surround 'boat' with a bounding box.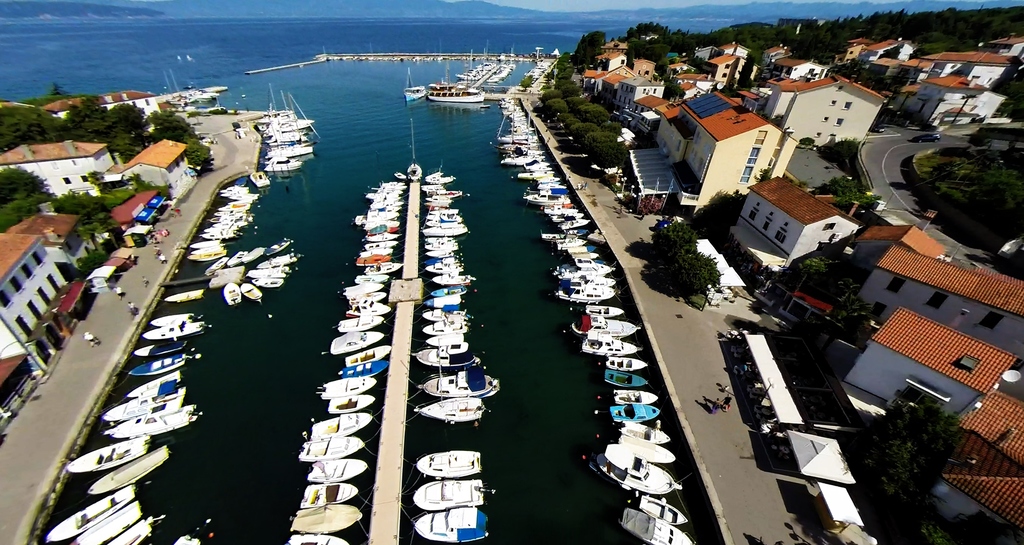
{"x1": 133, "y1": 341, "x2": 188, "y2": 357}.
